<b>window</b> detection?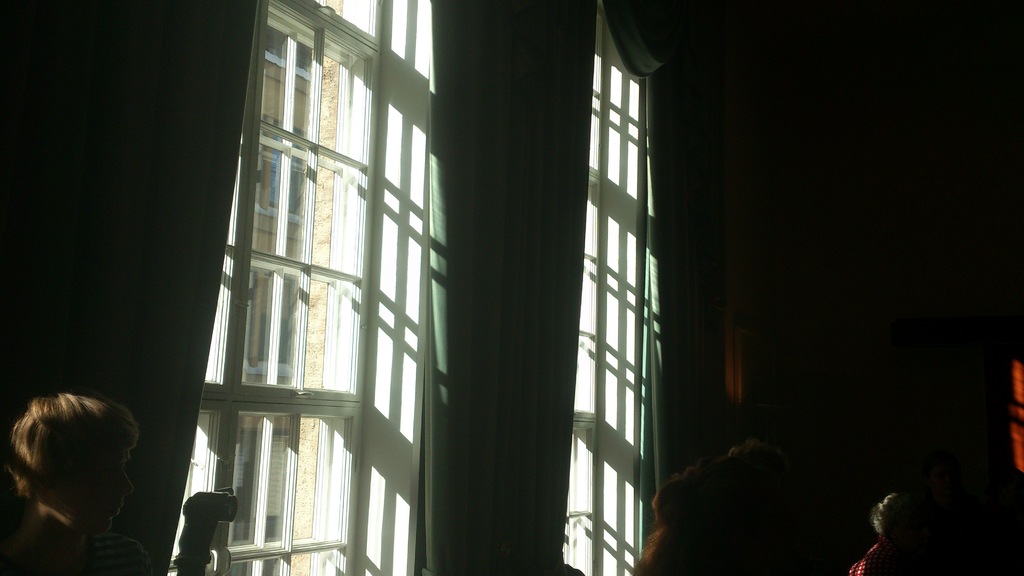
bbox(155, 0, 674, 575)
